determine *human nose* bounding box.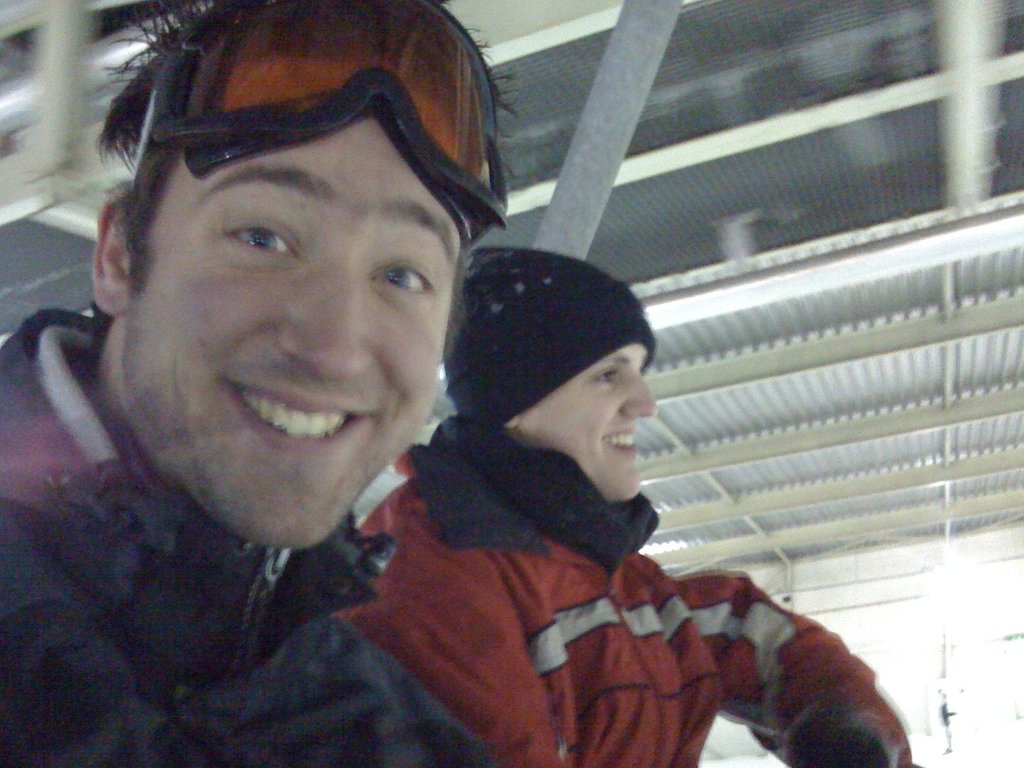
Determined: x1=623 y1=366 x2=659 y2=426.
